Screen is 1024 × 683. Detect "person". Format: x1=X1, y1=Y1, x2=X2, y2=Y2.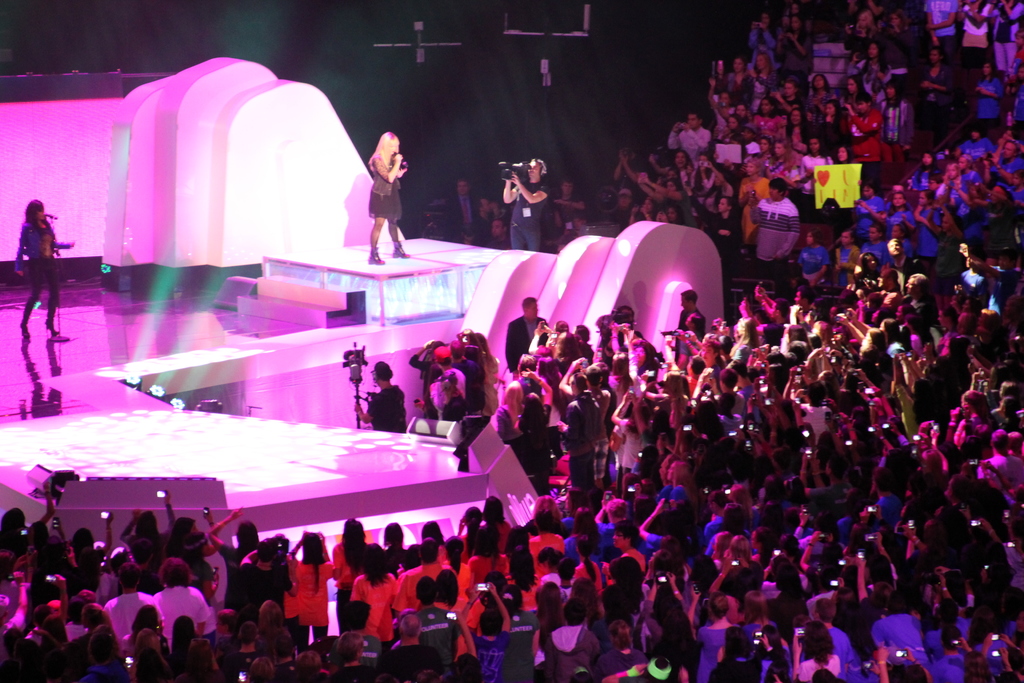
x1=445, y1=177, x2=481, y2=254.
